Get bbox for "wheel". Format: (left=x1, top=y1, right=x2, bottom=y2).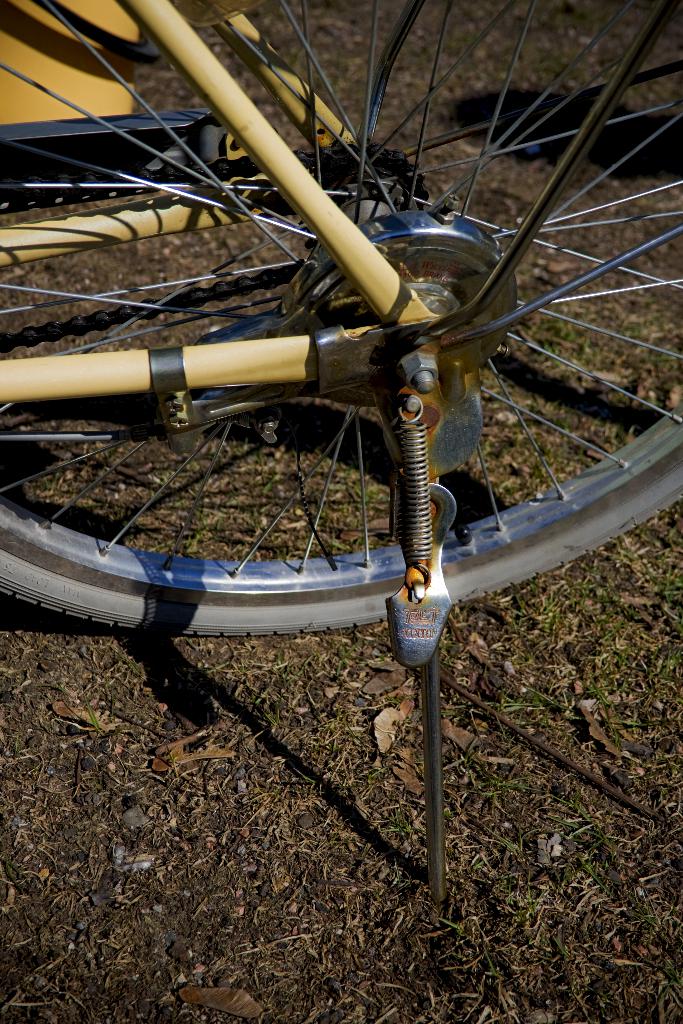
(left=0, top=0, right=682, bottom=643).
